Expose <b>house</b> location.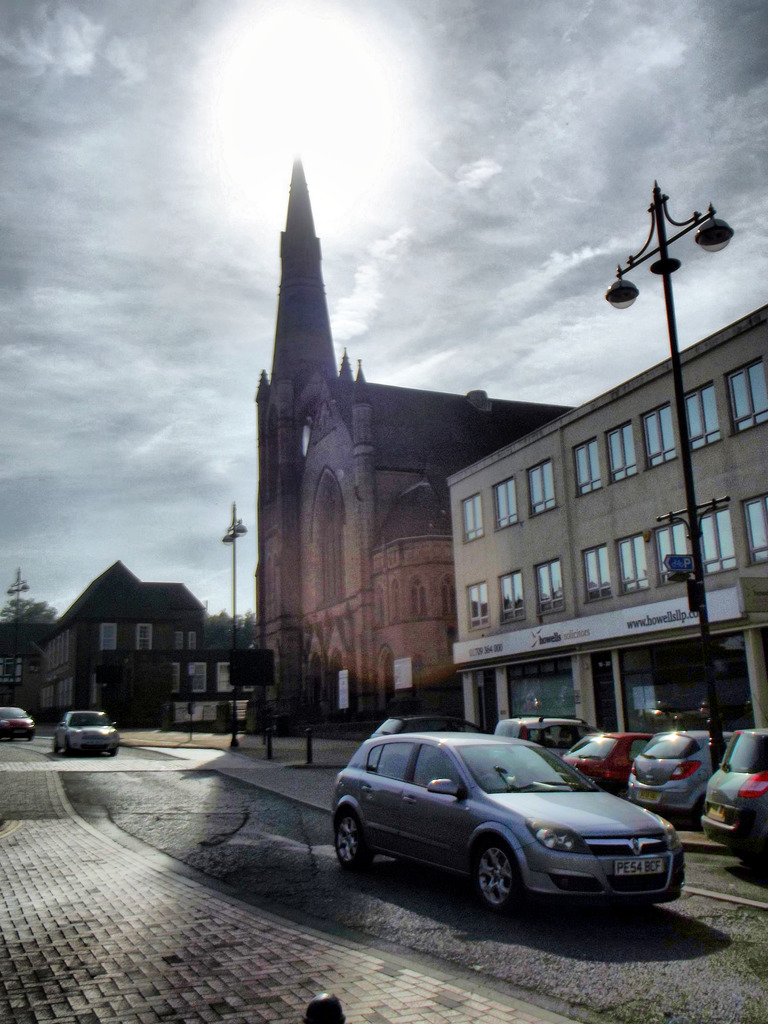
Exposed at bbox=(401, 273, 743, 719).
